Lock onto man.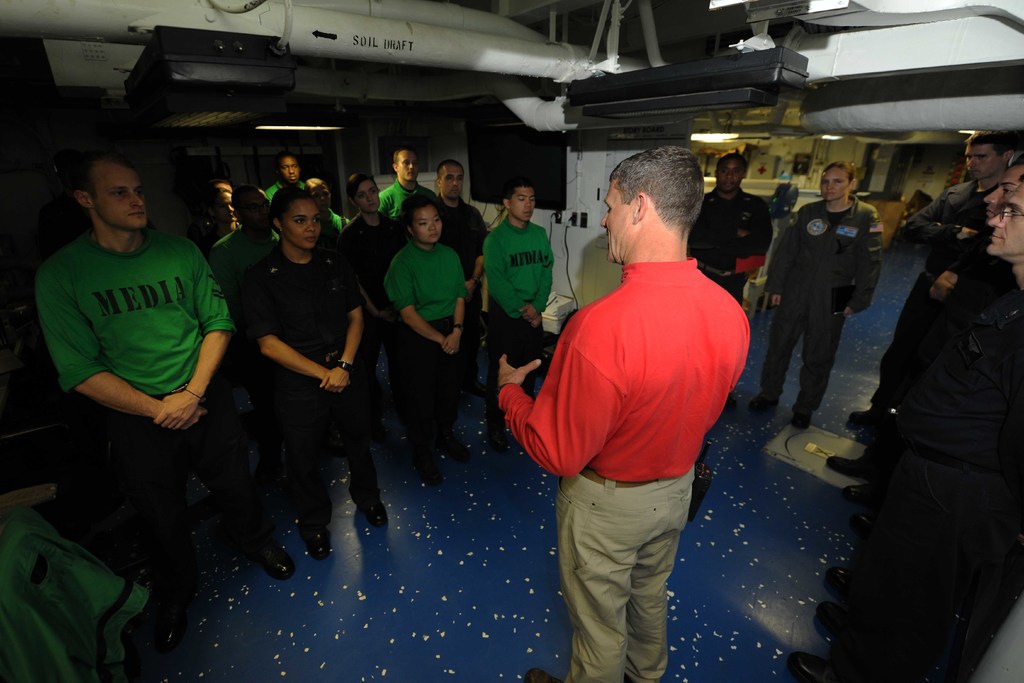
Locked: rect(35, 152, 301, 593).
